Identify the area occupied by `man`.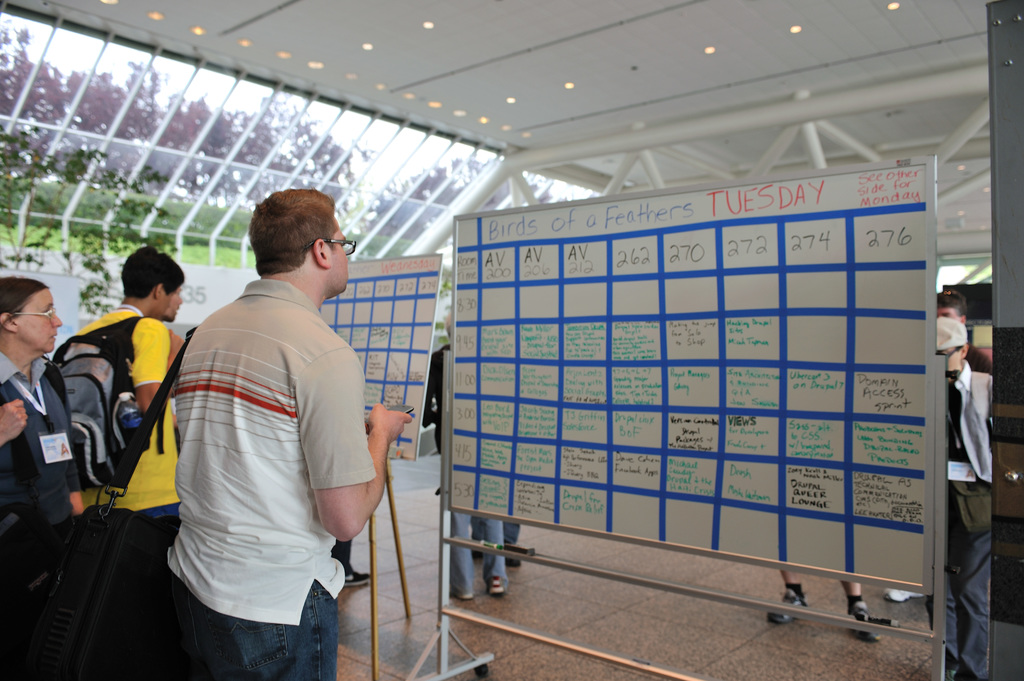
Area: [419, 311, 504, 598].
